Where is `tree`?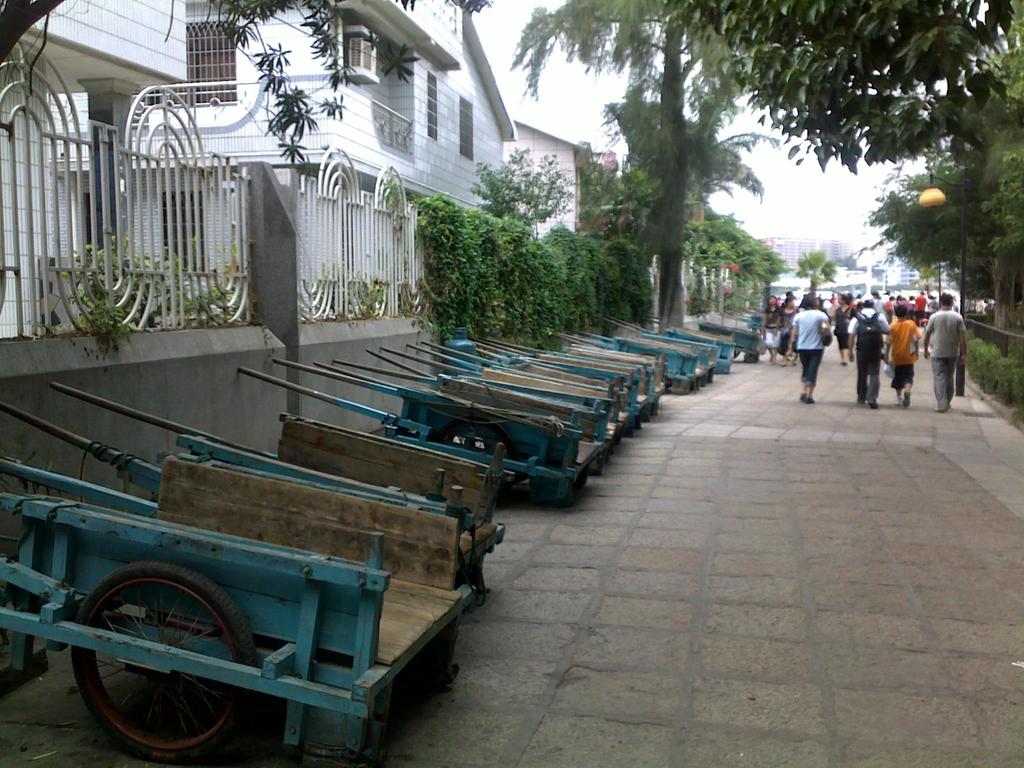
bbox=(852, 146, 988, 314).
